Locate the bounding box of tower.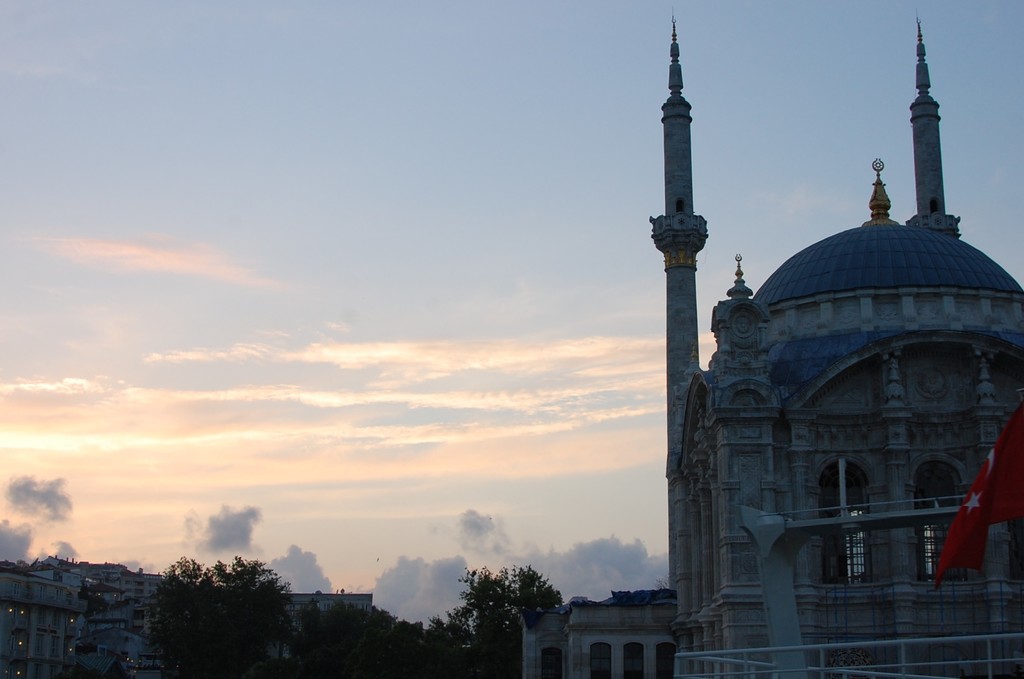
Bounding box: BBox(669, 6, 1023, 678).
